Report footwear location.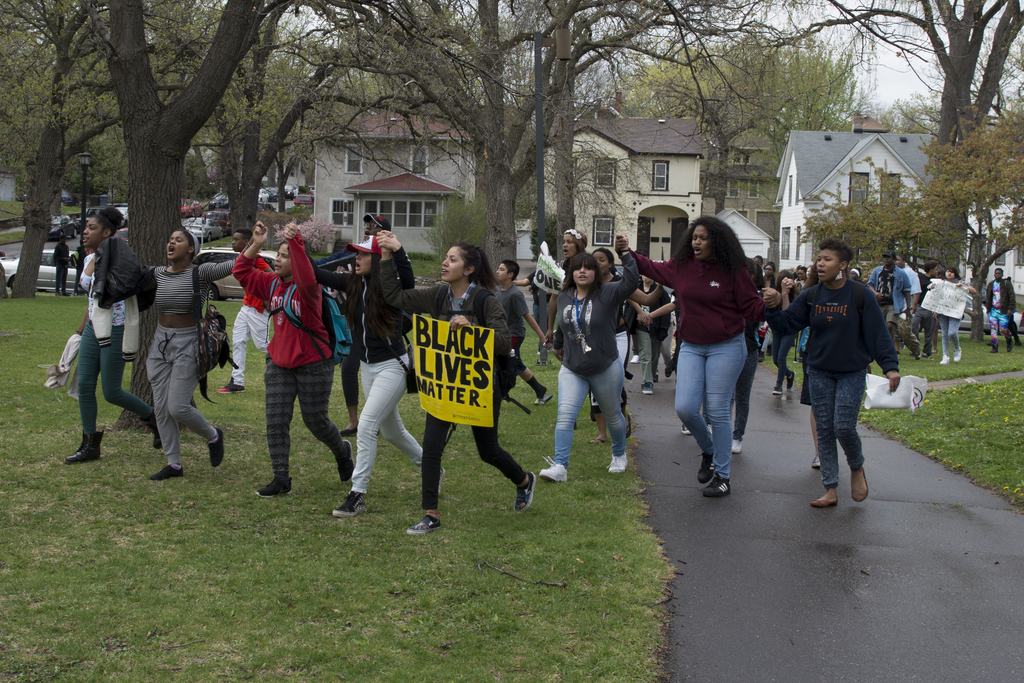
Report: <box>406,514,440,534</box>.
